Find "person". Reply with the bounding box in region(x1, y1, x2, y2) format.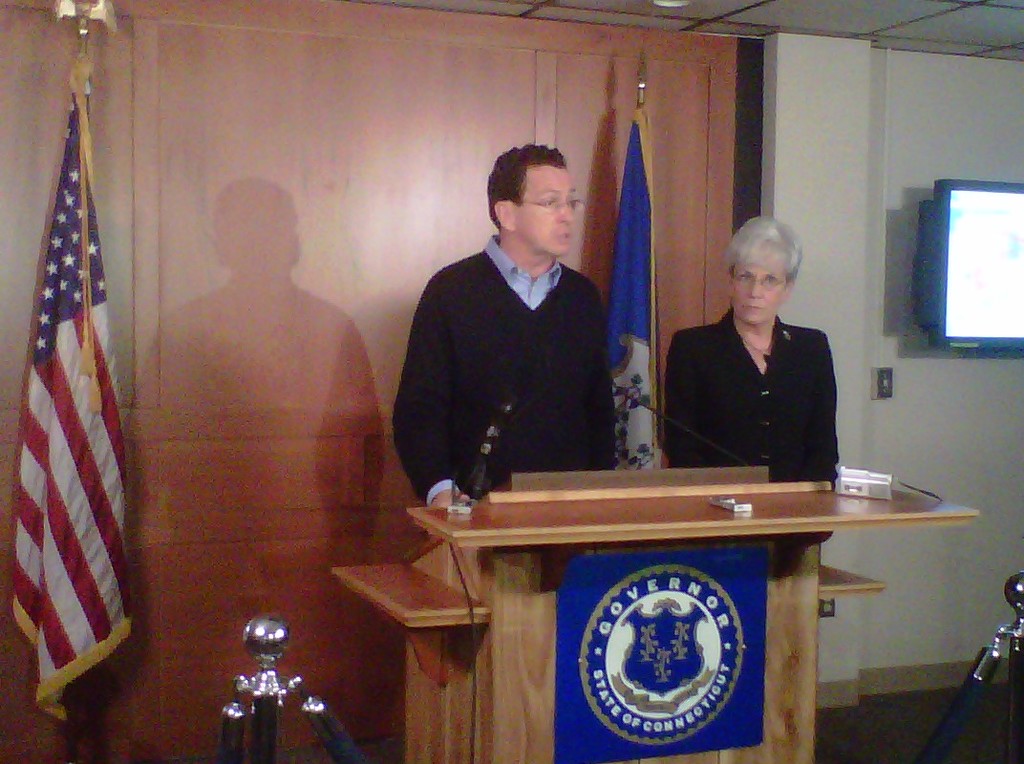
region(672, 211, 862, 520).
